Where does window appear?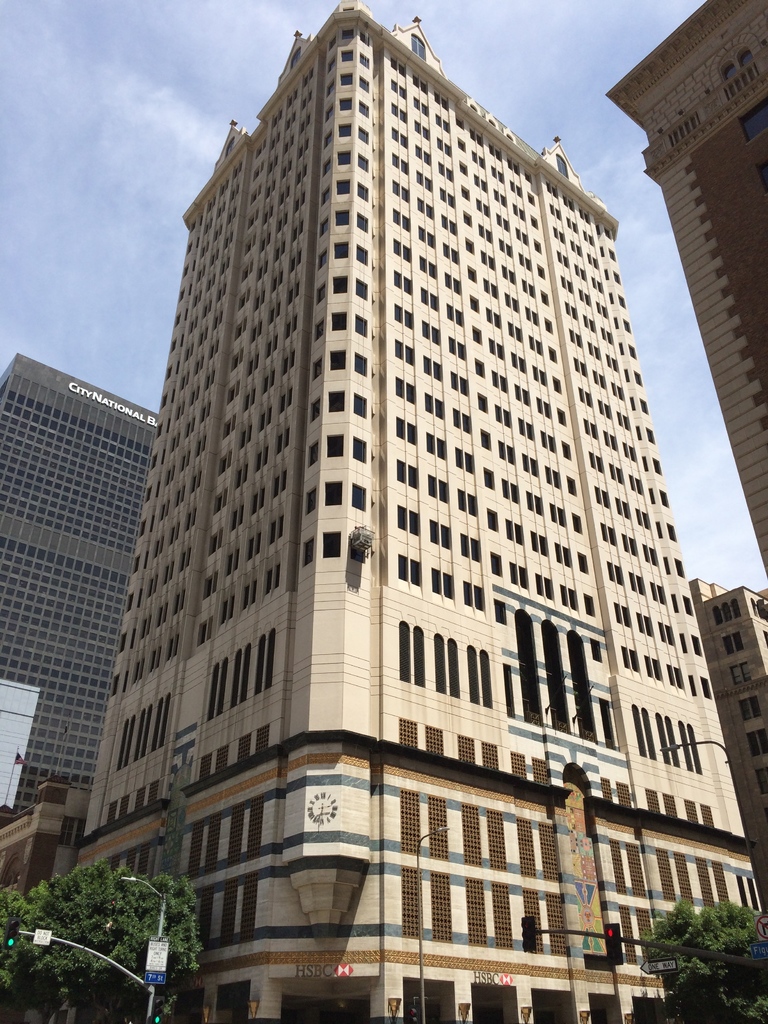
Appears at x1=529, y1=212, x2=538, y2=232.
